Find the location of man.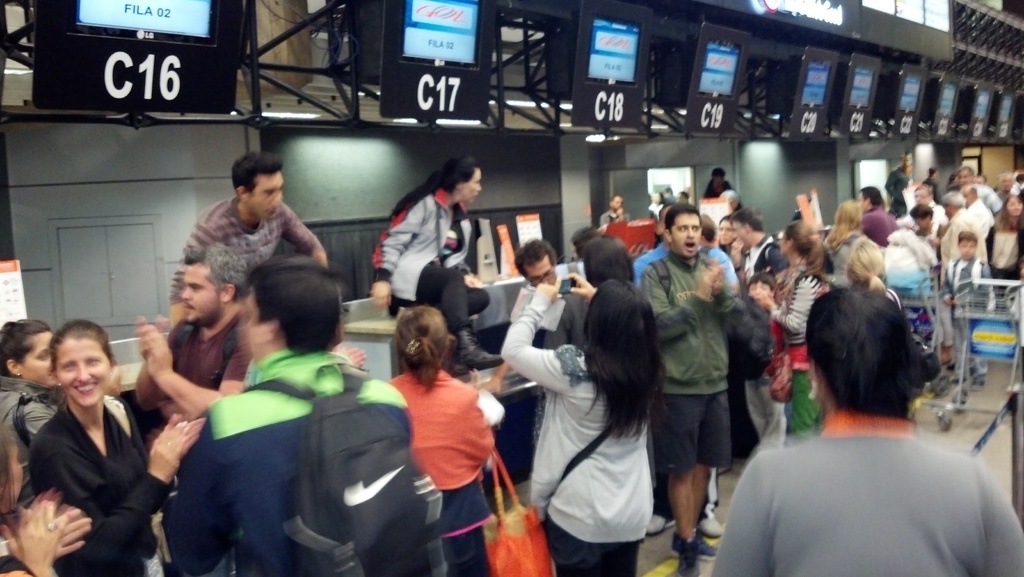
Location: Rect(511, 236, 556, 293).
